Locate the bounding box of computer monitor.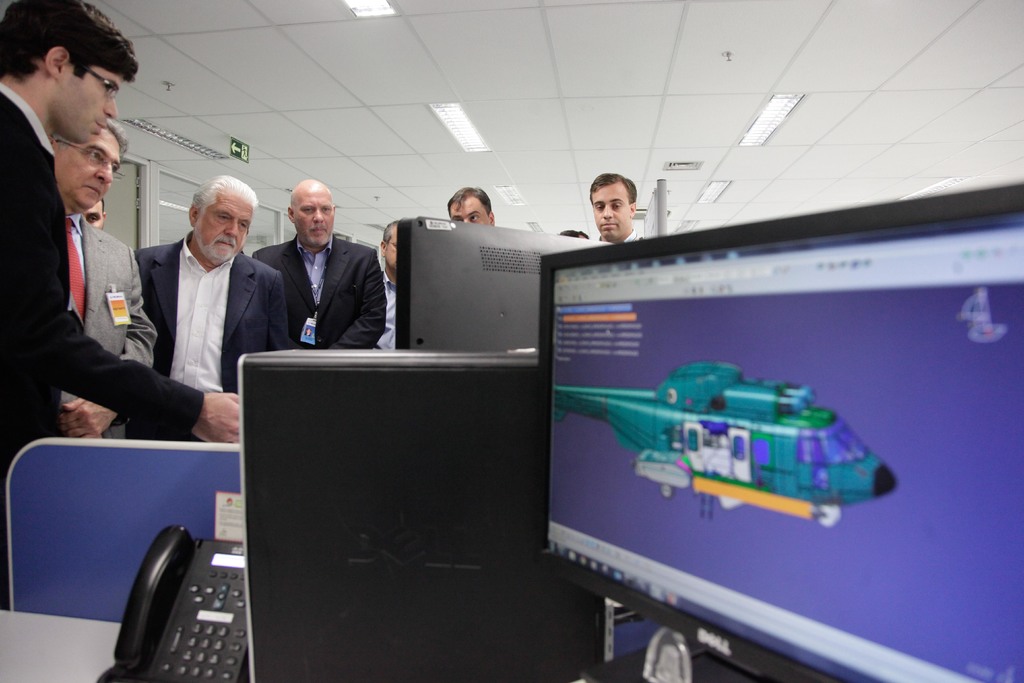
Bounding box: [535,178,1023,682].
